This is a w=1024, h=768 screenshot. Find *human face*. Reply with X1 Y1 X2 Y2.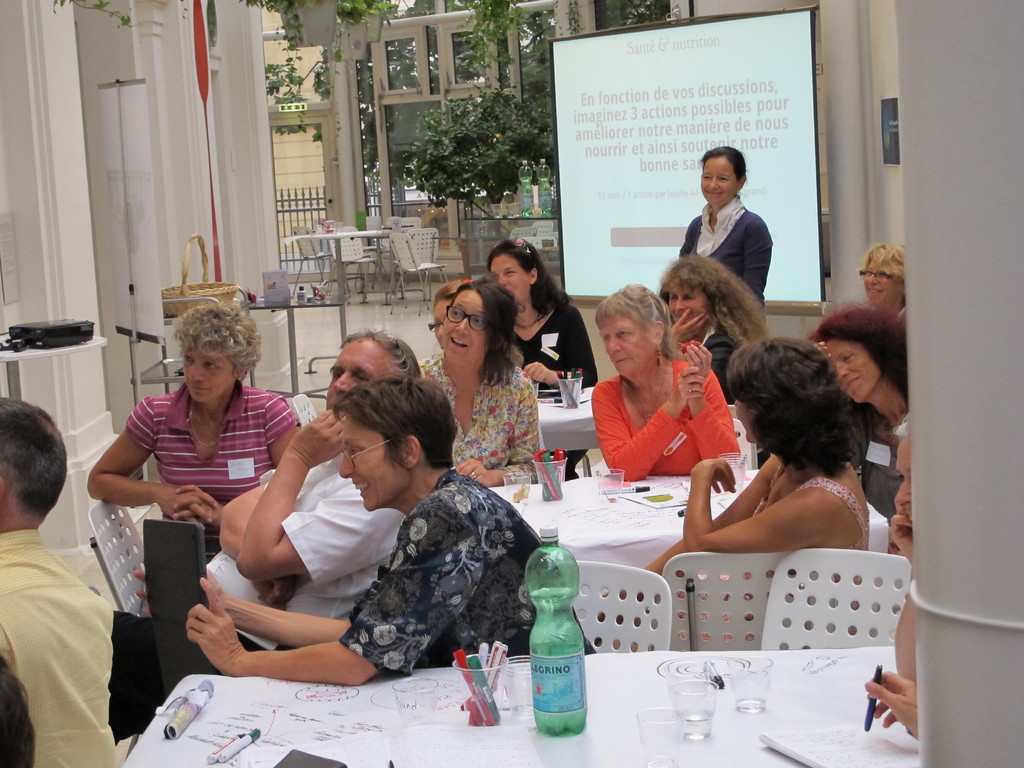
338 410 407 511.
